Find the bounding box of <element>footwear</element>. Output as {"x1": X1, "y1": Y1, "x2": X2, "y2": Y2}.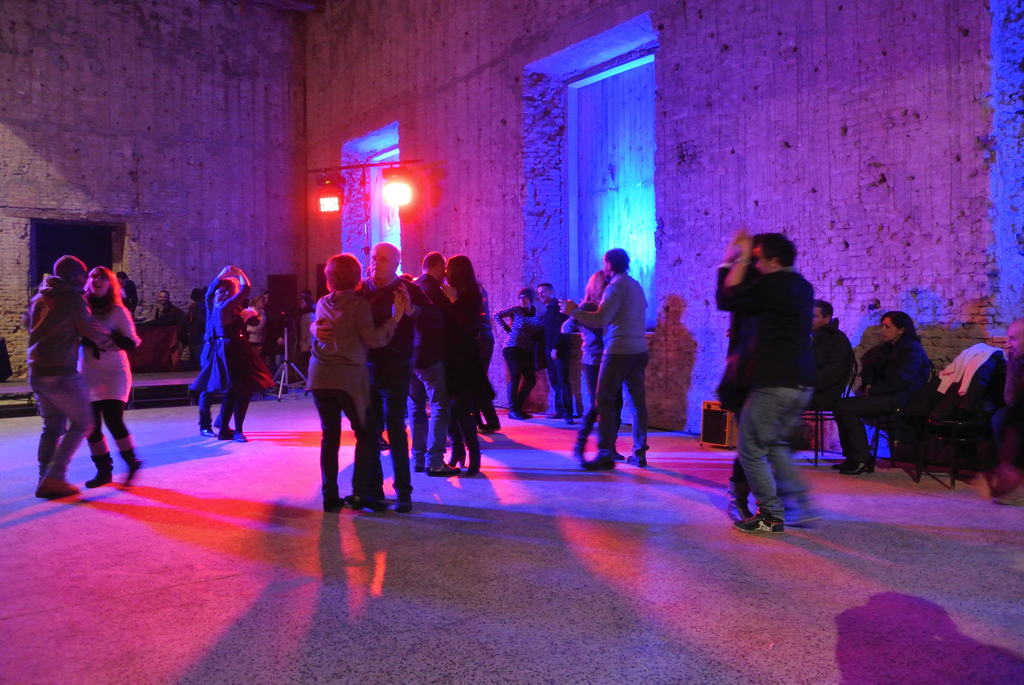
{"x1": 731, "y1": 501, "x2": 783, "y2": 531}.
